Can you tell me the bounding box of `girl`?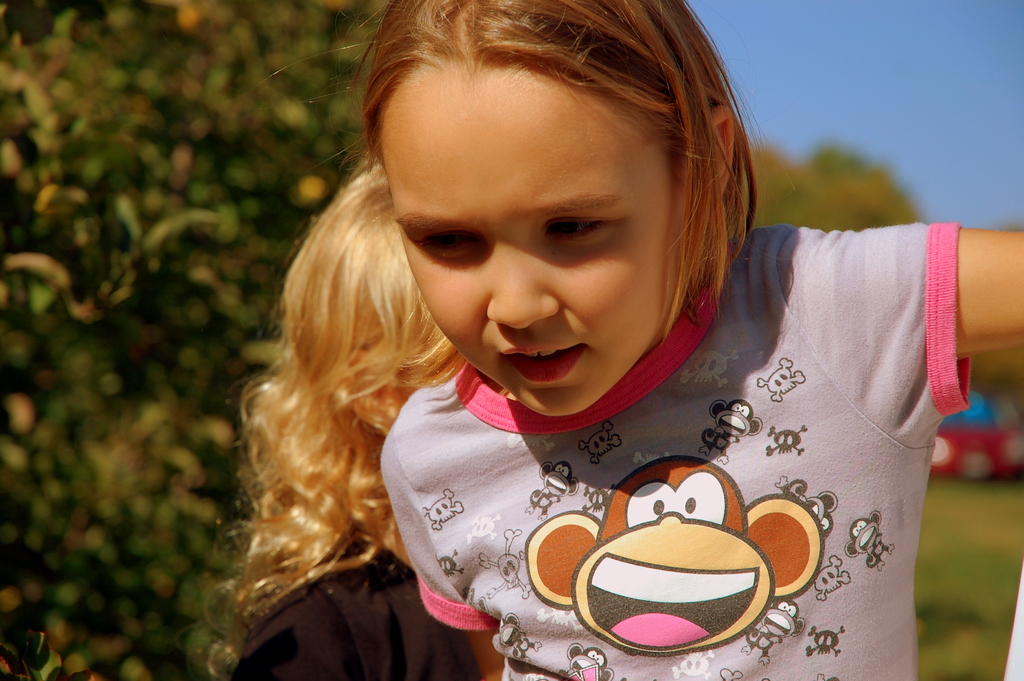
bbox(182, 161, 506, 680).
